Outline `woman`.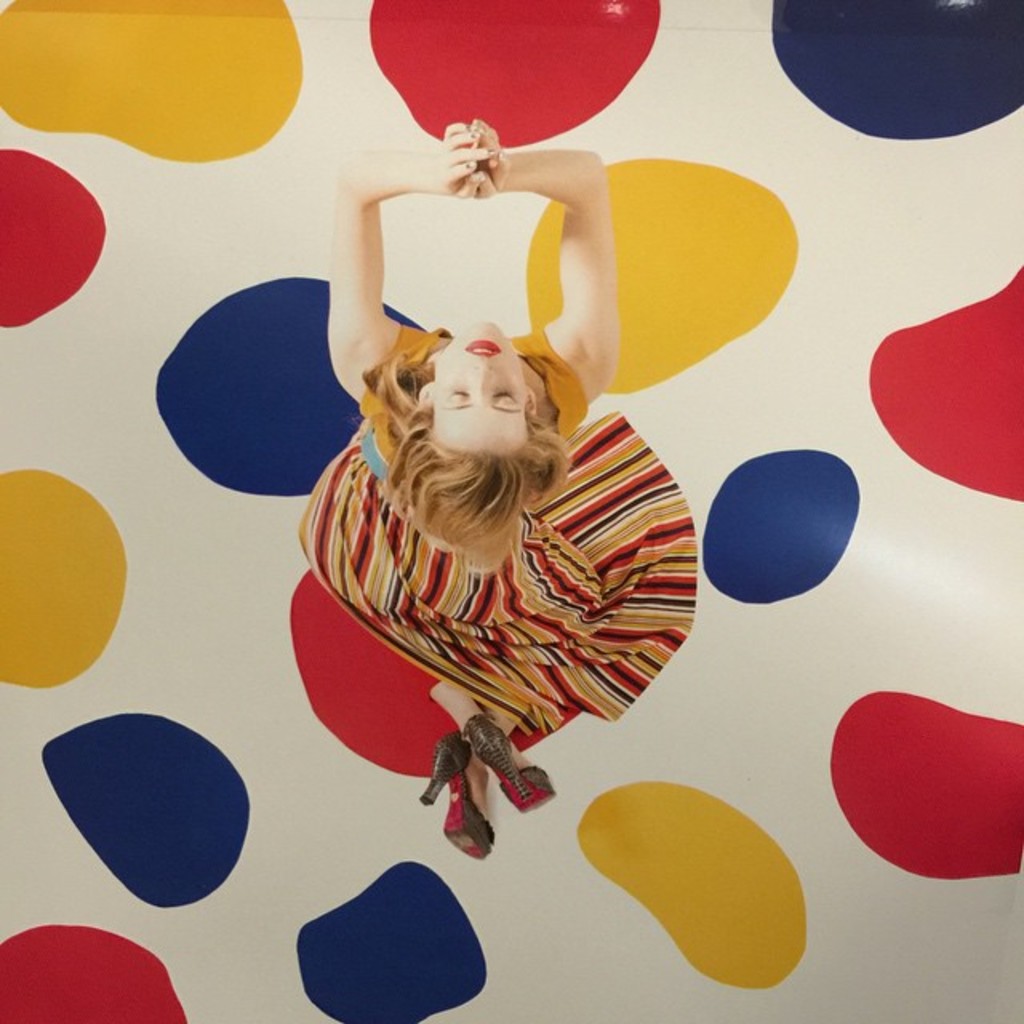
Outline: box(298, 110, 624, 854).
